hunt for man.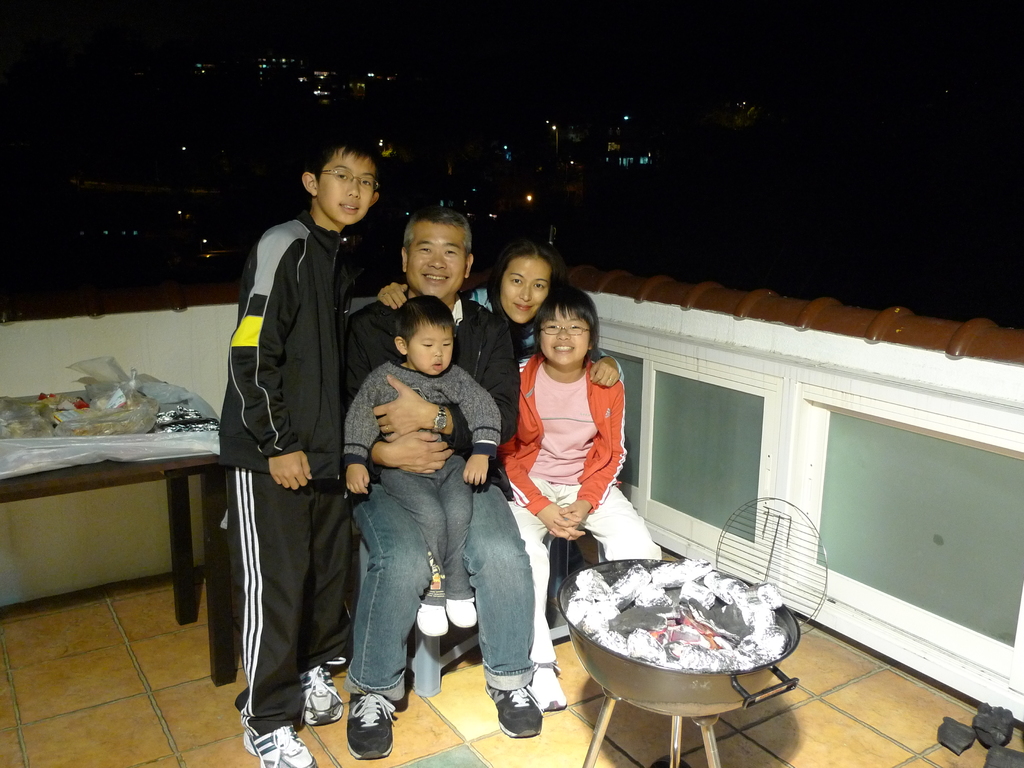
Hunted down at l=212, t=129, r=388, b=744.
